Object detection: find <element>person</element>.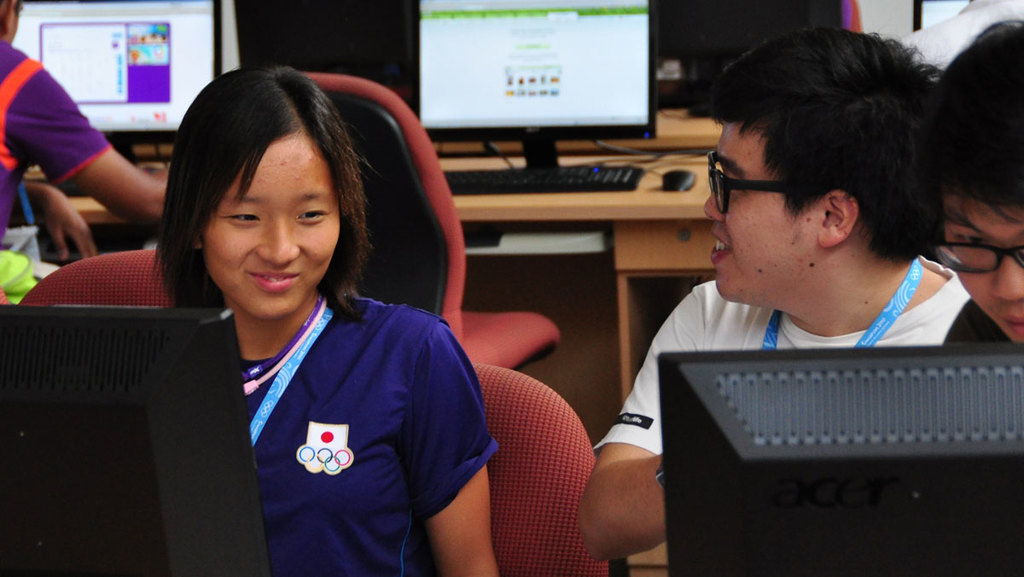
region(0, 0, 166, 271).
